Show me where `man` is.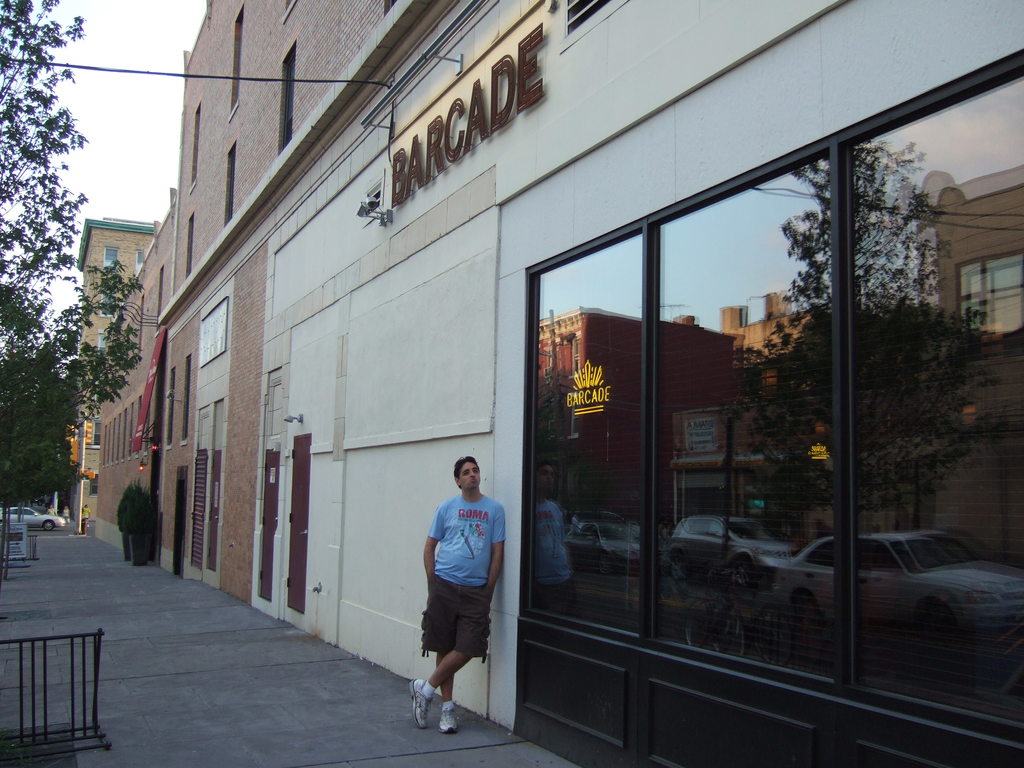
`man` is at [left=406, top=454, right=506, bottom=734].
